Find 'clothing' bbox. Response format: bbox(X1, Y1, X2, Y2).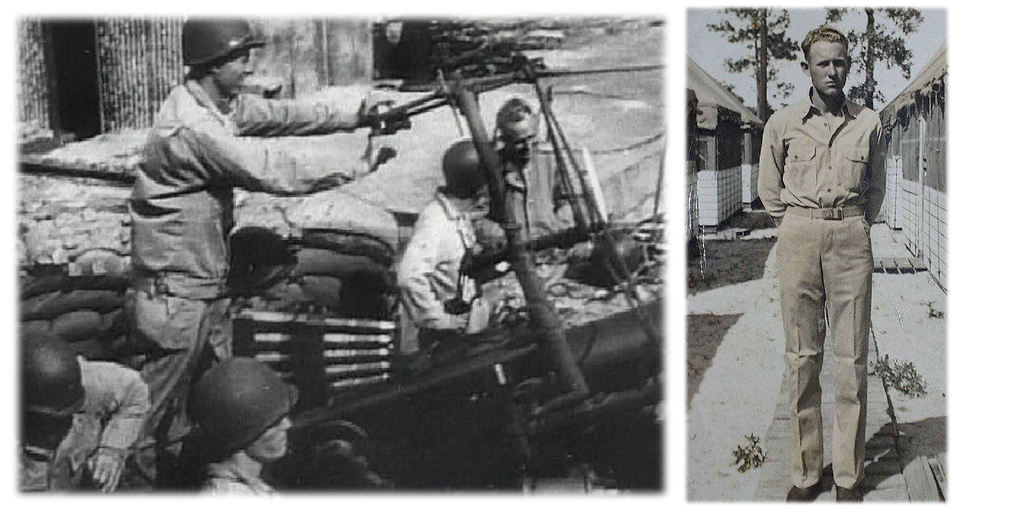
bbox(227, 392, 286, 511).
